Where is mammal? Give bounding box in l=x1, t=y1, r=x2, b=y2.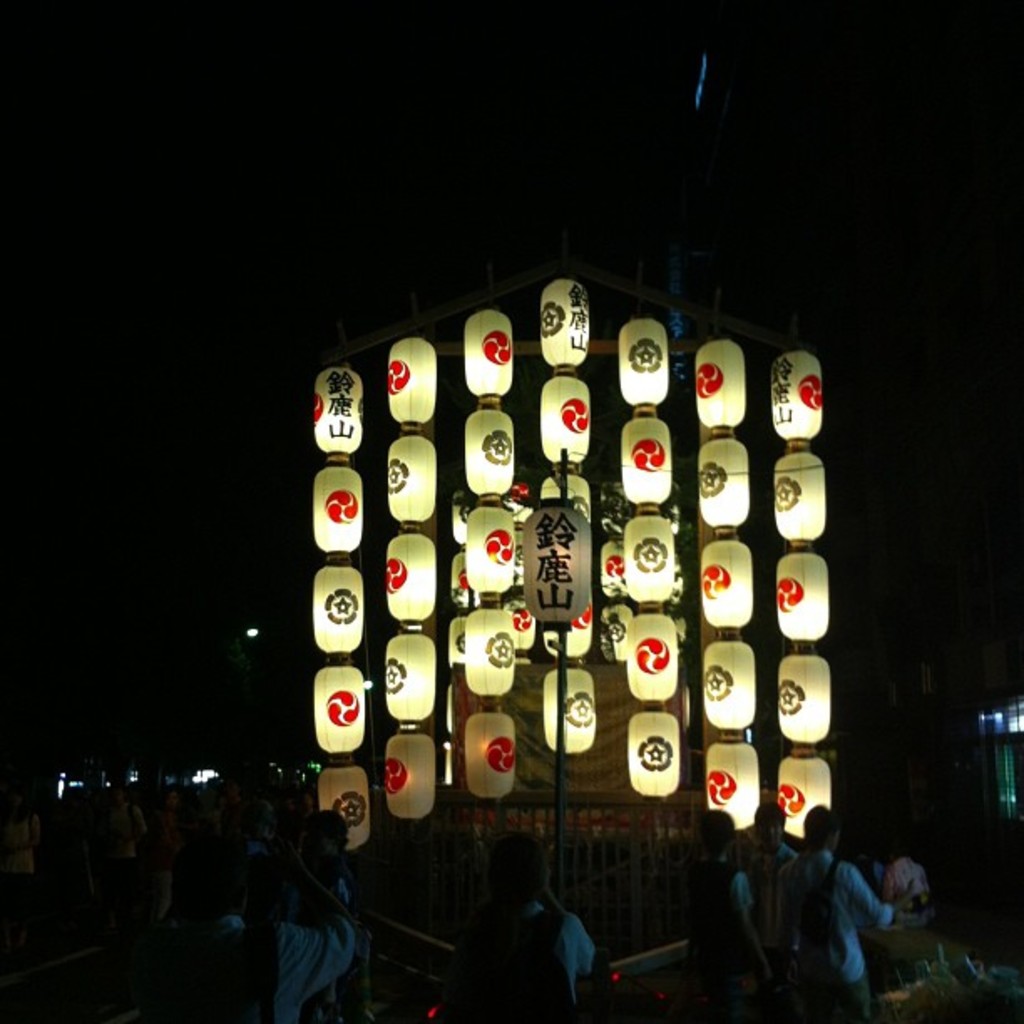
l=775, t=798, r=899, b=1021.
